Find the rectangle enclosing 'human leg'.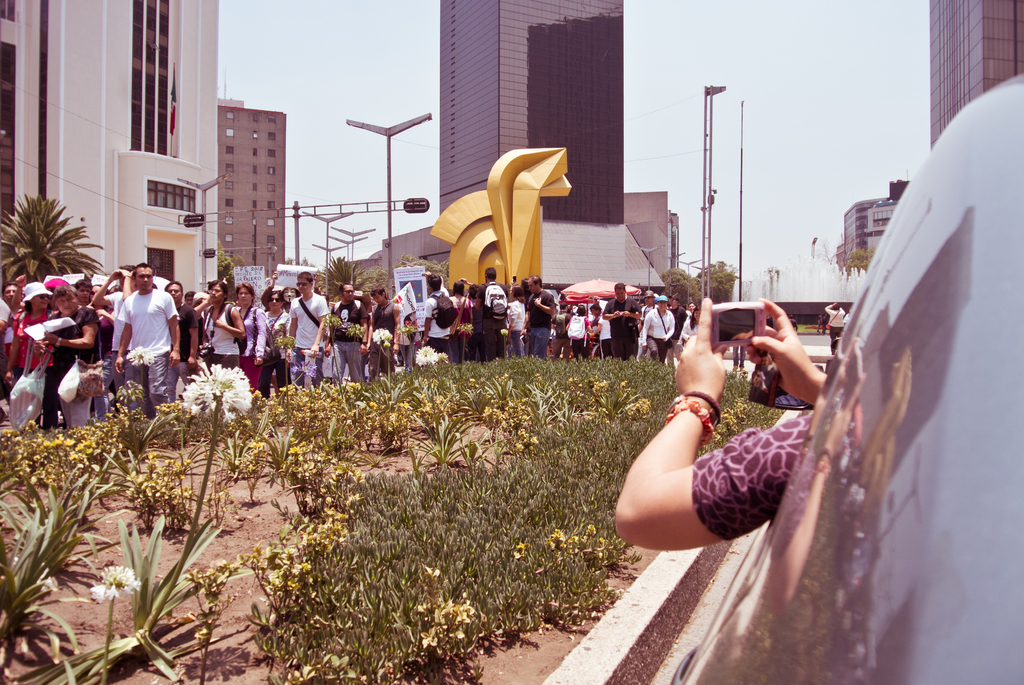
pyautogui.locateOnScreen(345, 343, 364, 382).
